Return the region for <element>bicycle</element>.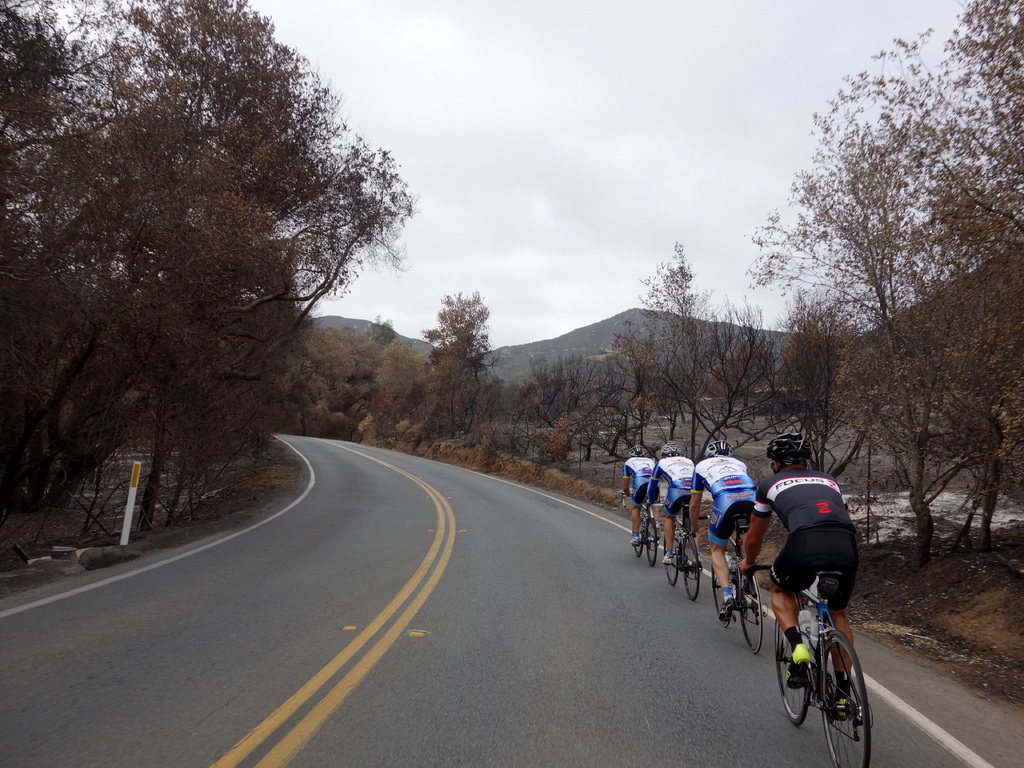
box(631, 492, 669, 573).
